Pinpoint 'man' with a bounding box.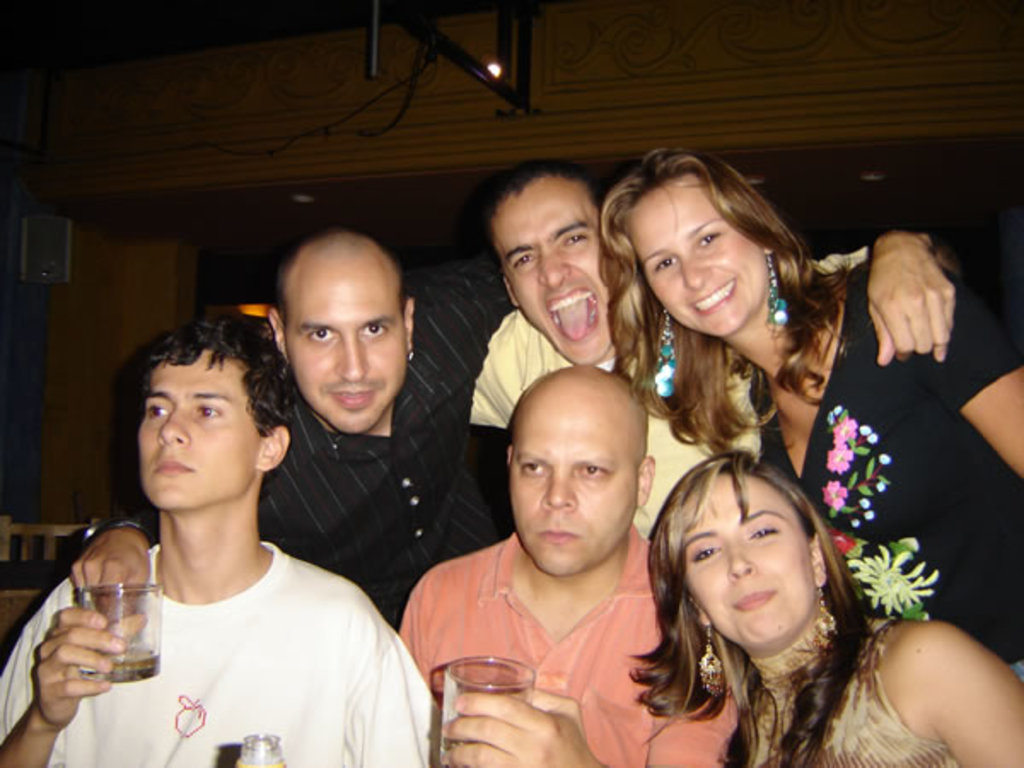
{"x1": 68, "y1": 222, "x2": 519, "y2": 633}.
